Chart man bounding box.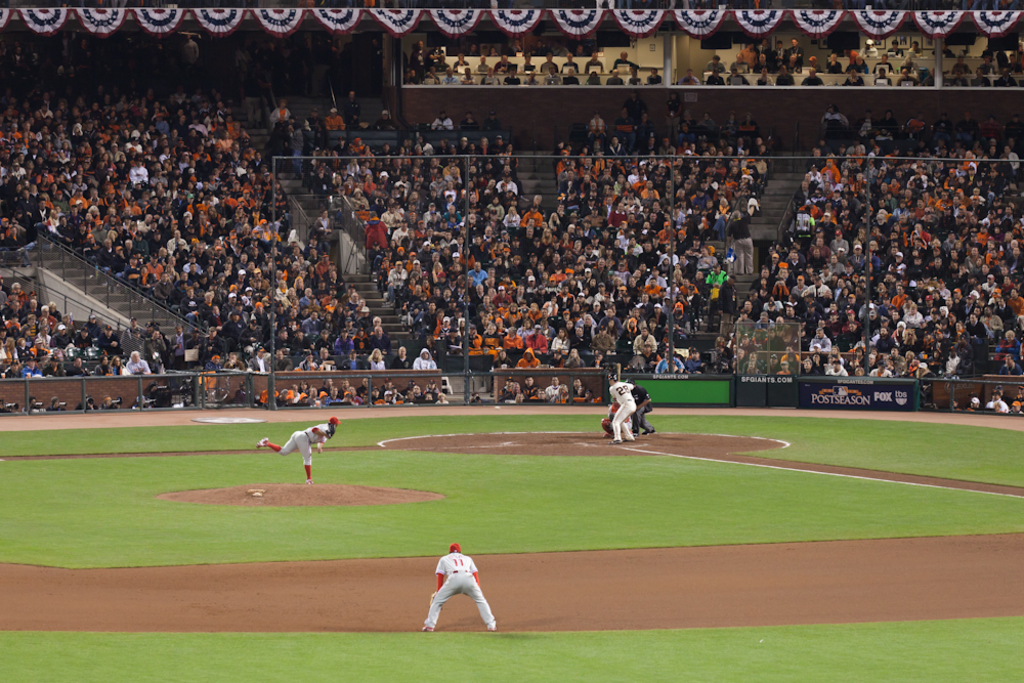
Charted: <region>100, 395, 117, 411</region>.
